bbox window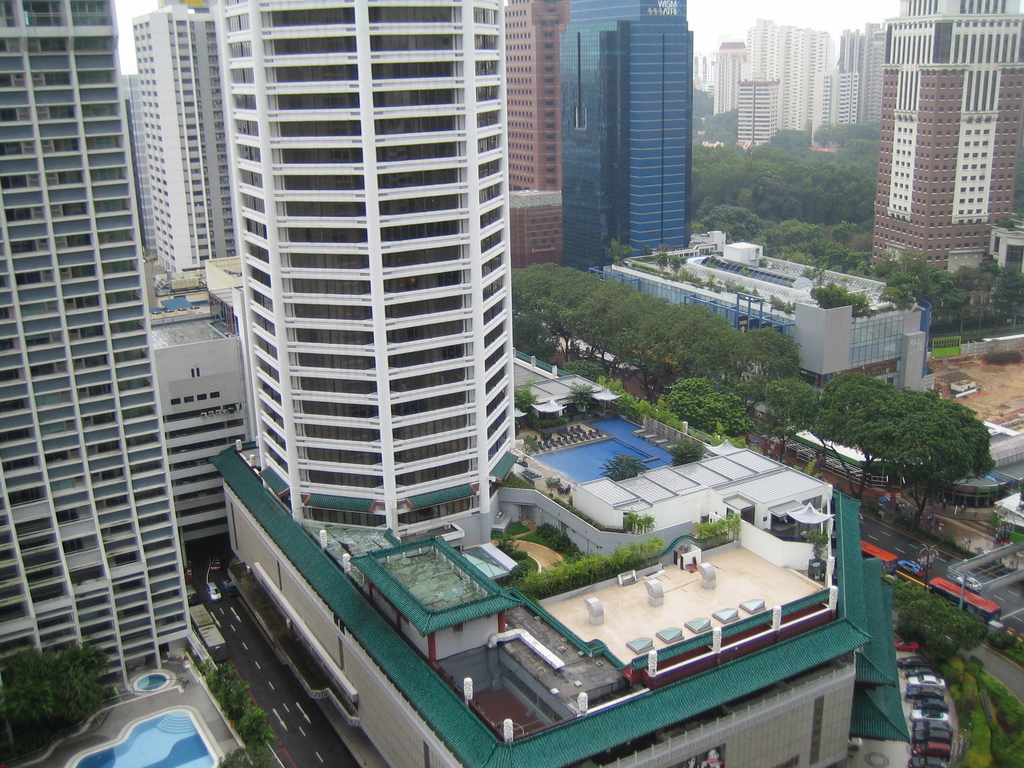
<region>476, 141, 502, 156</region>
